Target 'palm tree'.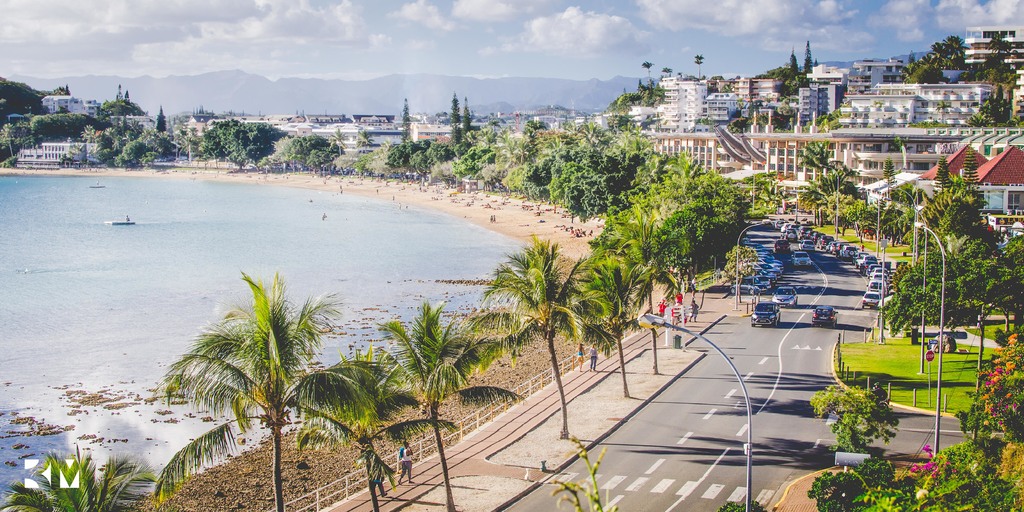
Target region: (819,161,858,226).
